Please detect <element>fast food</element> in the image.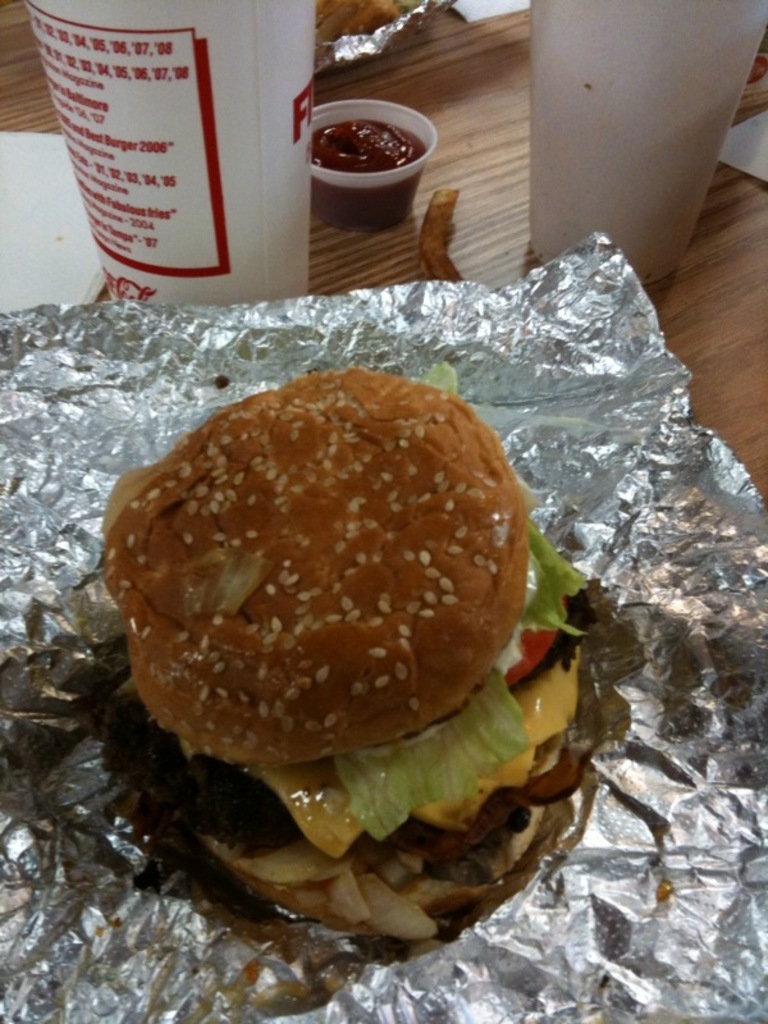
90, 311, 635, 968.
